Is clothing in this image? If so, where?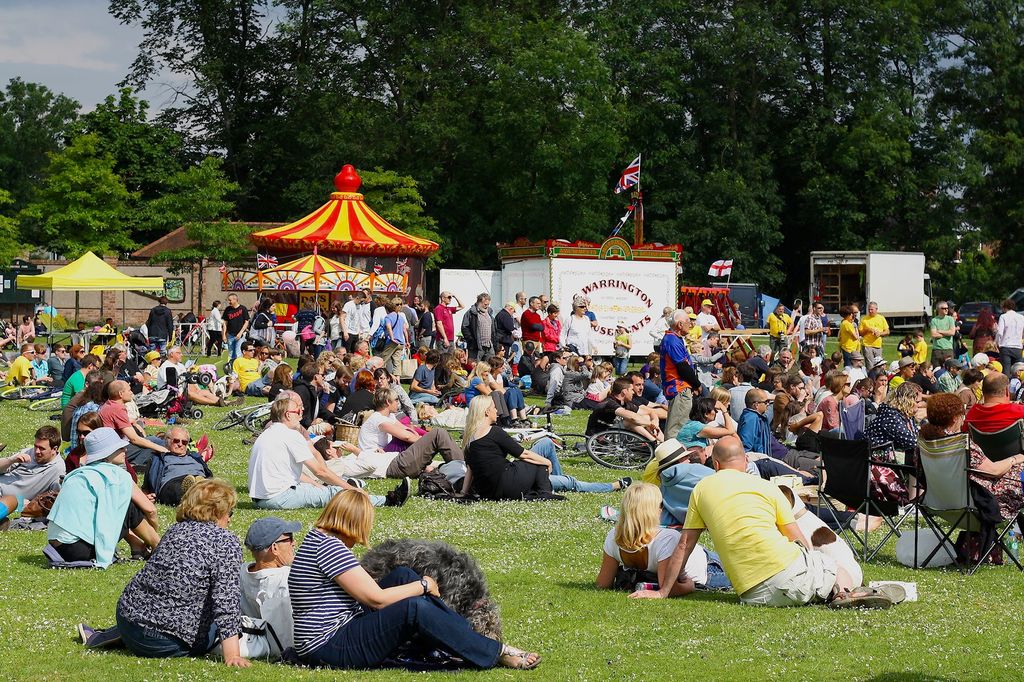
Yes, at crop(500, 306, 518, 346).
